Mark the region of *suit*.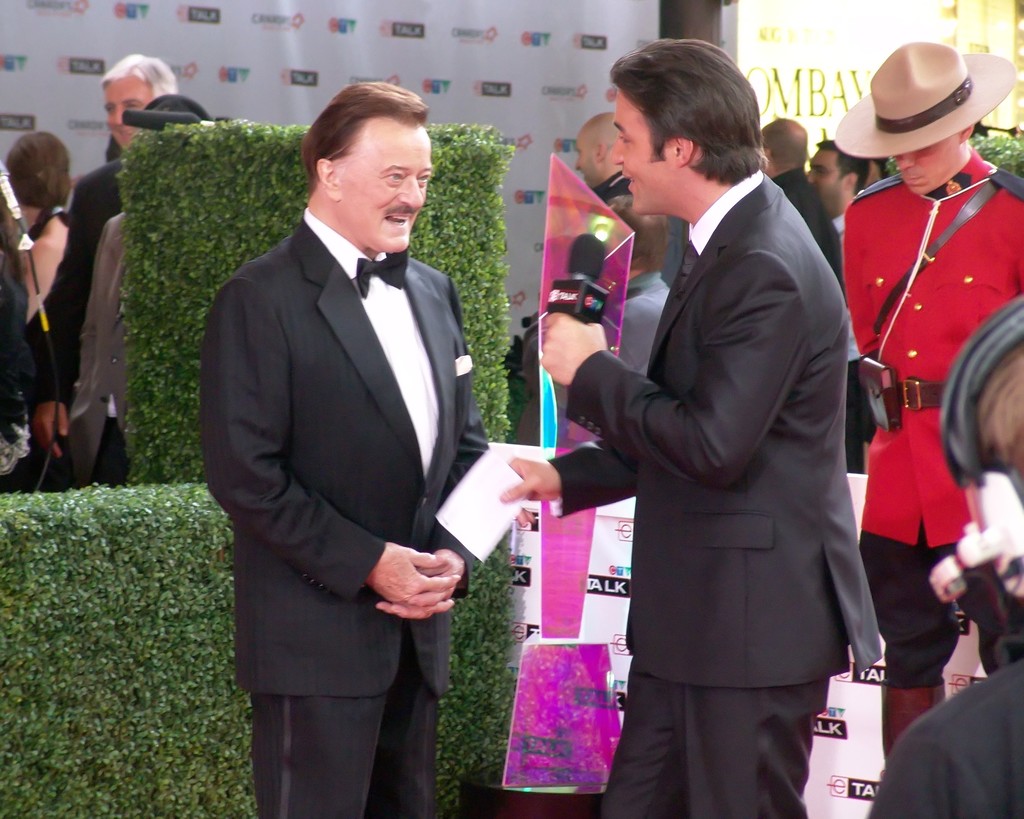
Region: box(64, 209, 127, 494).
